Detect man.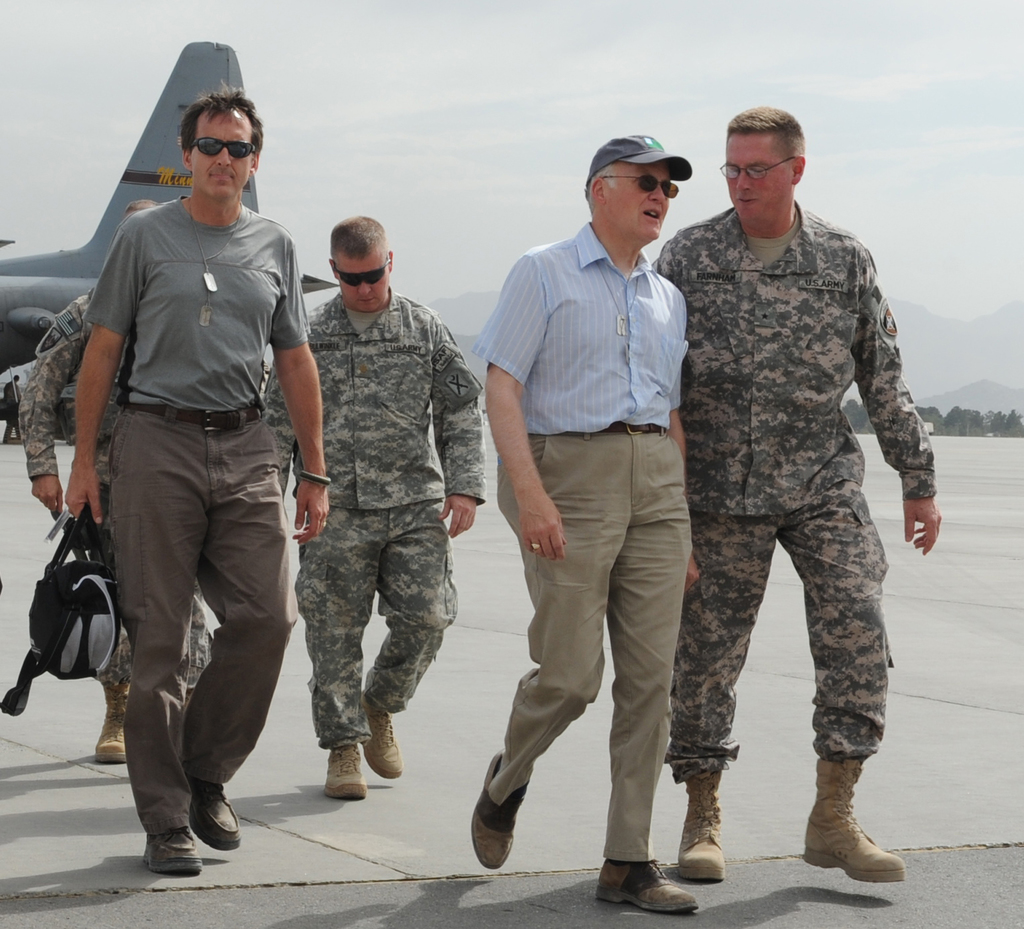
Detected at box(468, 131, 698, 915).
